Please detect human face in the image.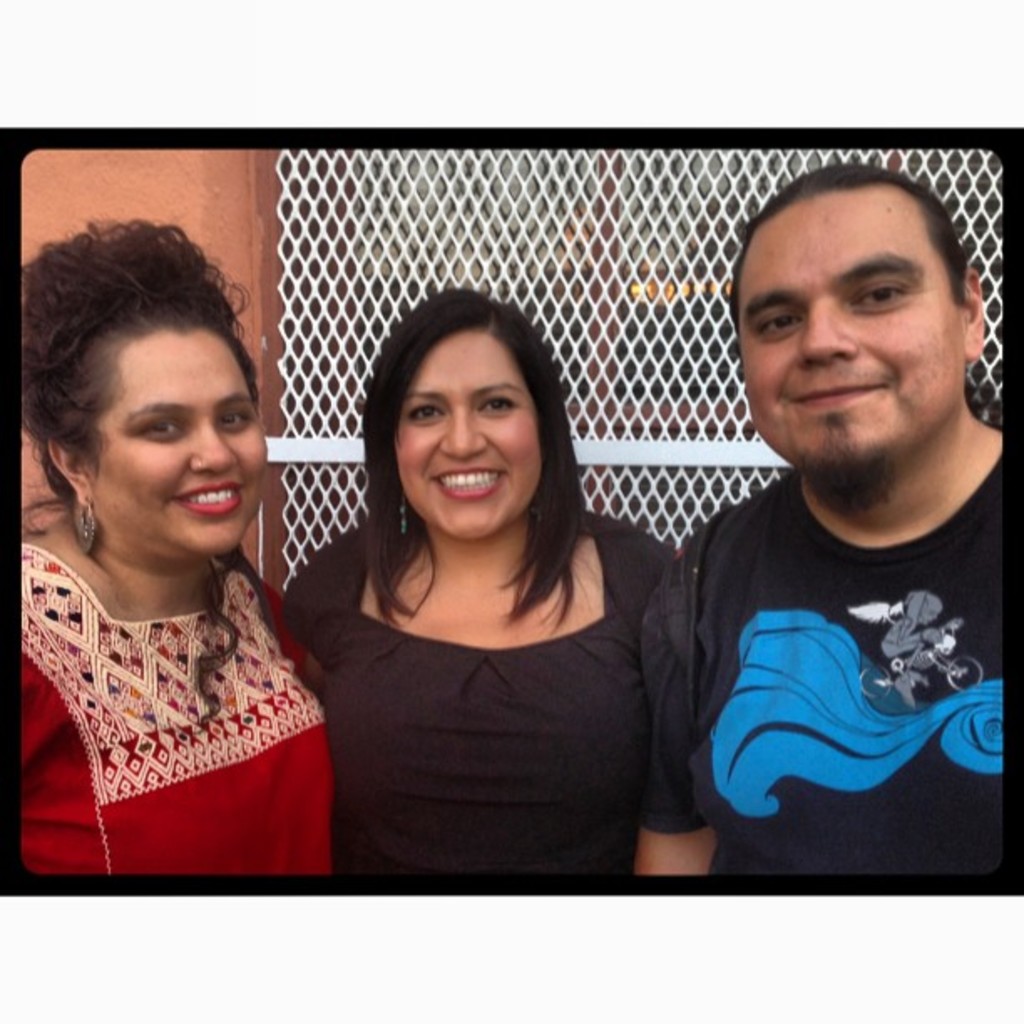
bbox=[392, 338, 550, 547].
